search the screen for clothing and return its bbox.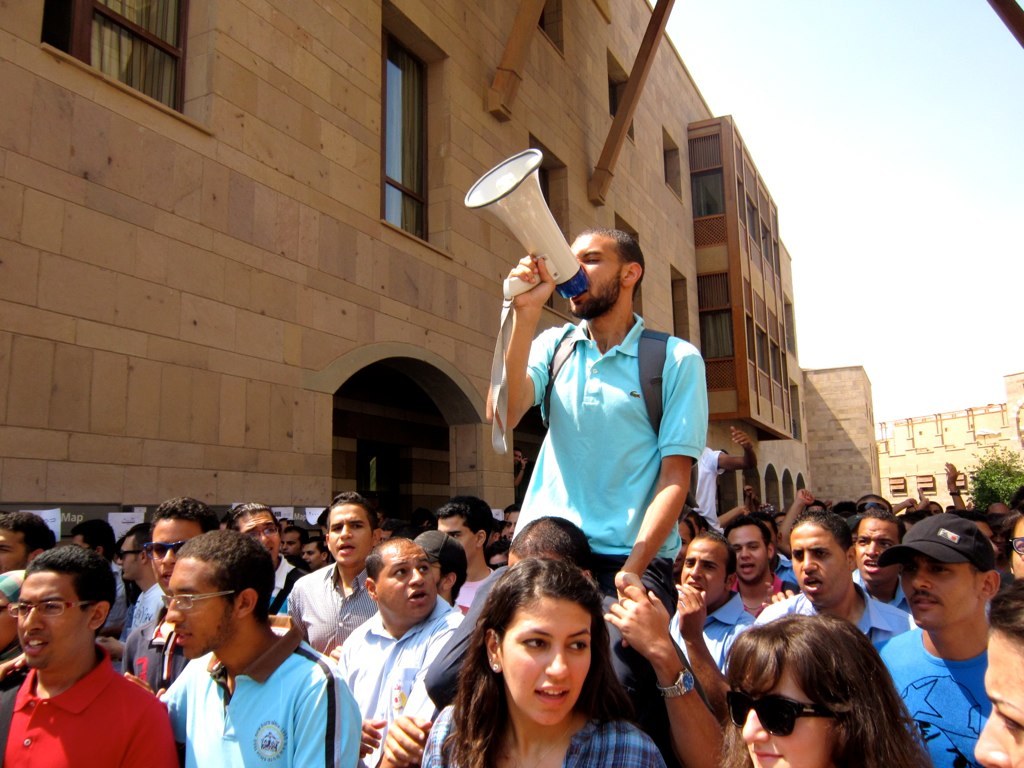
Found: l=337, t=607, r=461, b=764.
